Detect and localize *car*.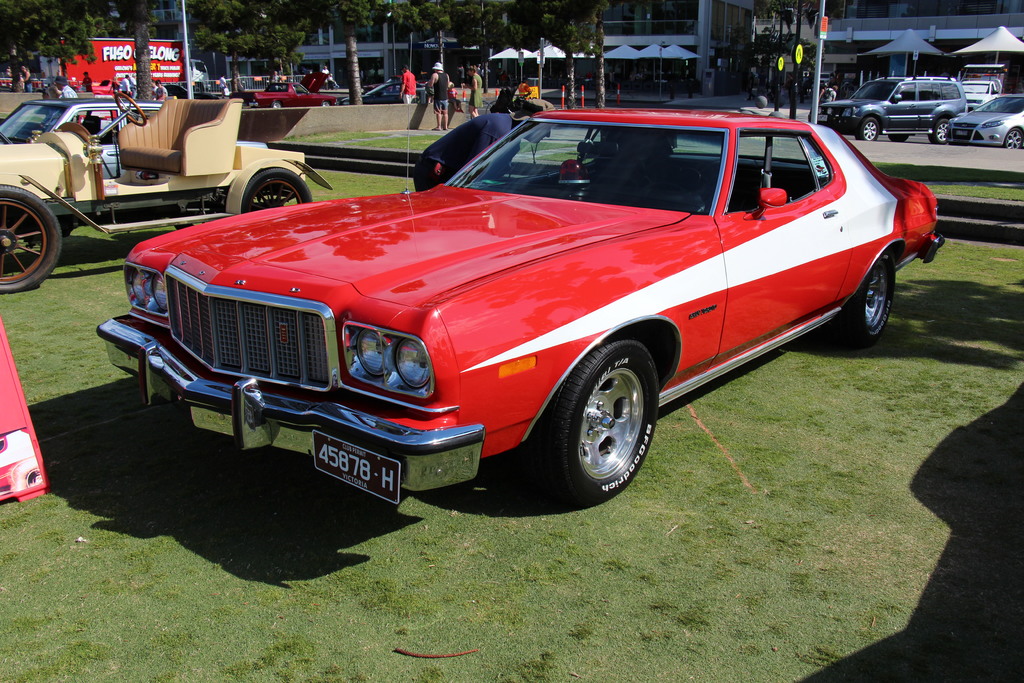
Localized at [left=251, top=69, right=337, bottom=108].
